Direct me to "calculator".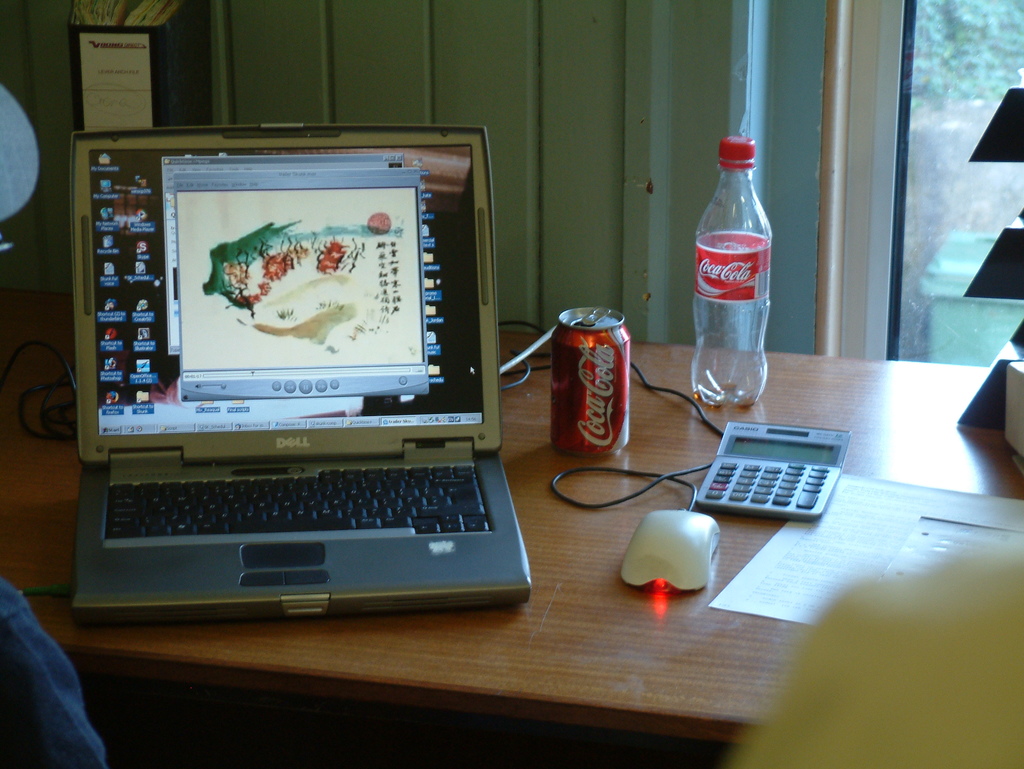
Direction: {"left": 696, "top": 416, "right": 856, "bottom": 525}.
